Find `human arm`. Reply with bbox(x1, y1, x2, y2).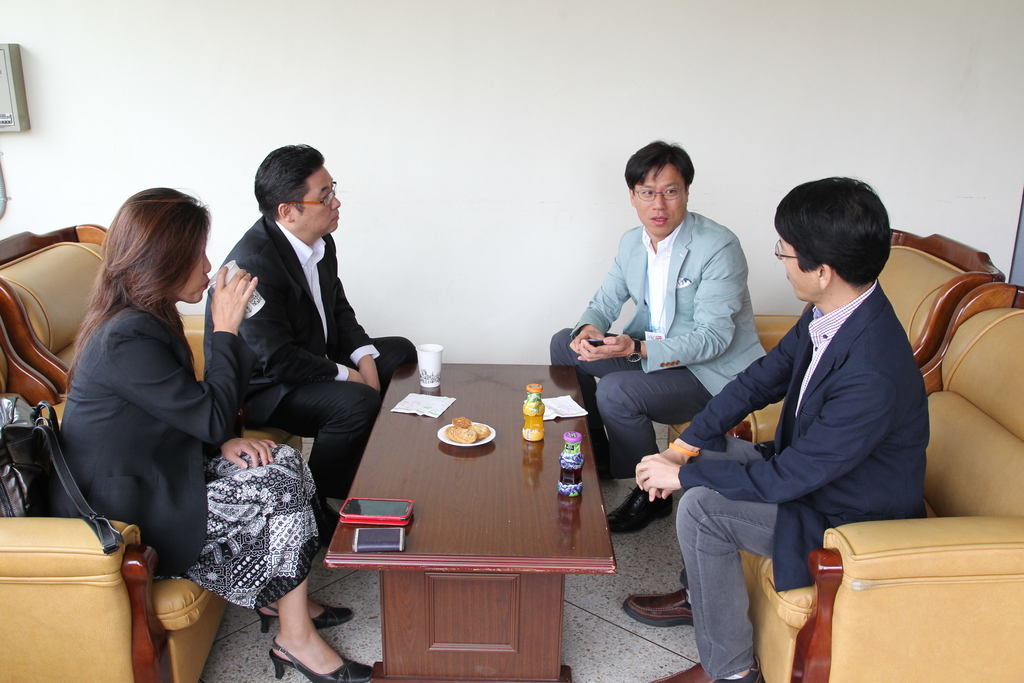
bbox(96, 260, 259, 452).
